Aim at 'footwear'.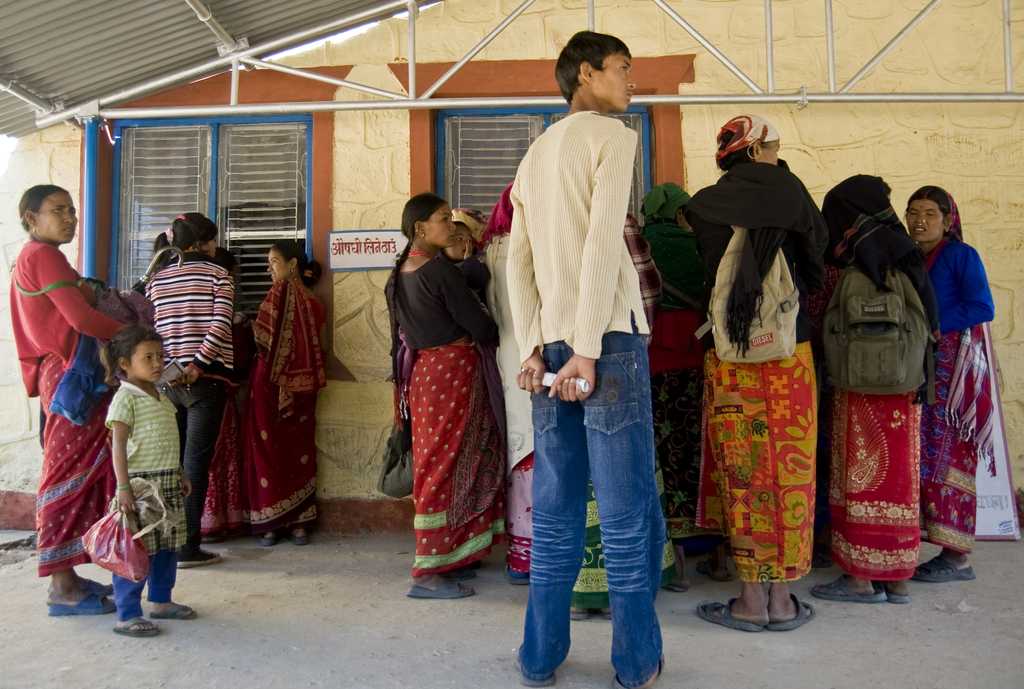
Aimed at (x1=261, y1=528, x2=278, y2=545).
